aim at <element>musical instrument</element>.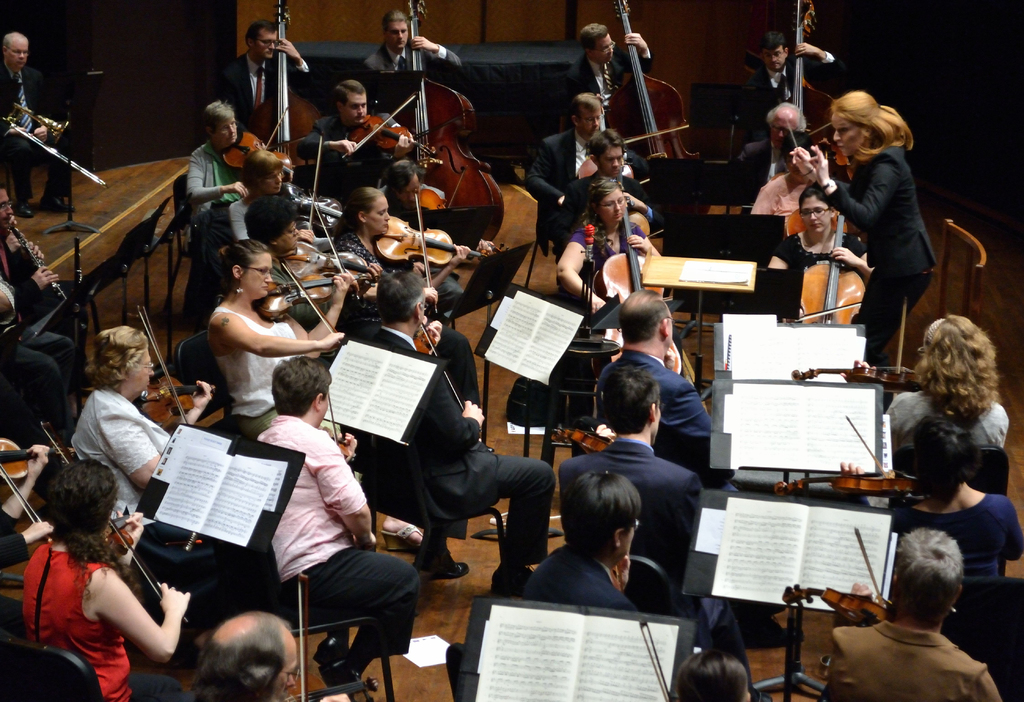
Aimed at bbox=[115, 308, 218, 445].
